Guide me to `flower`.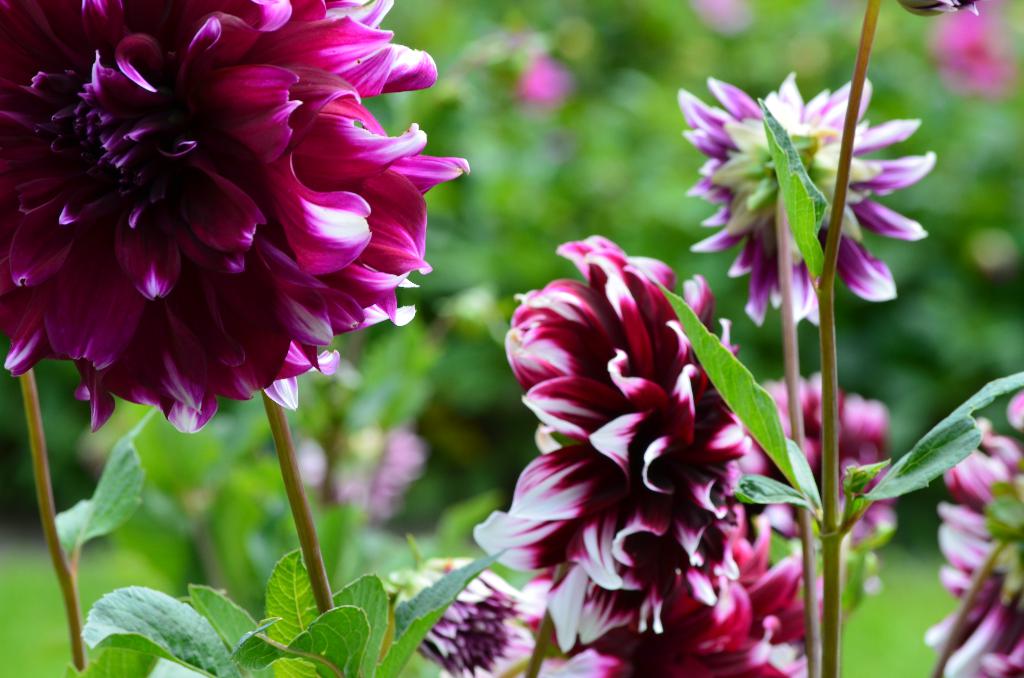
Guidance: (x1=931, y1=389, x2=1023, y2=677).
